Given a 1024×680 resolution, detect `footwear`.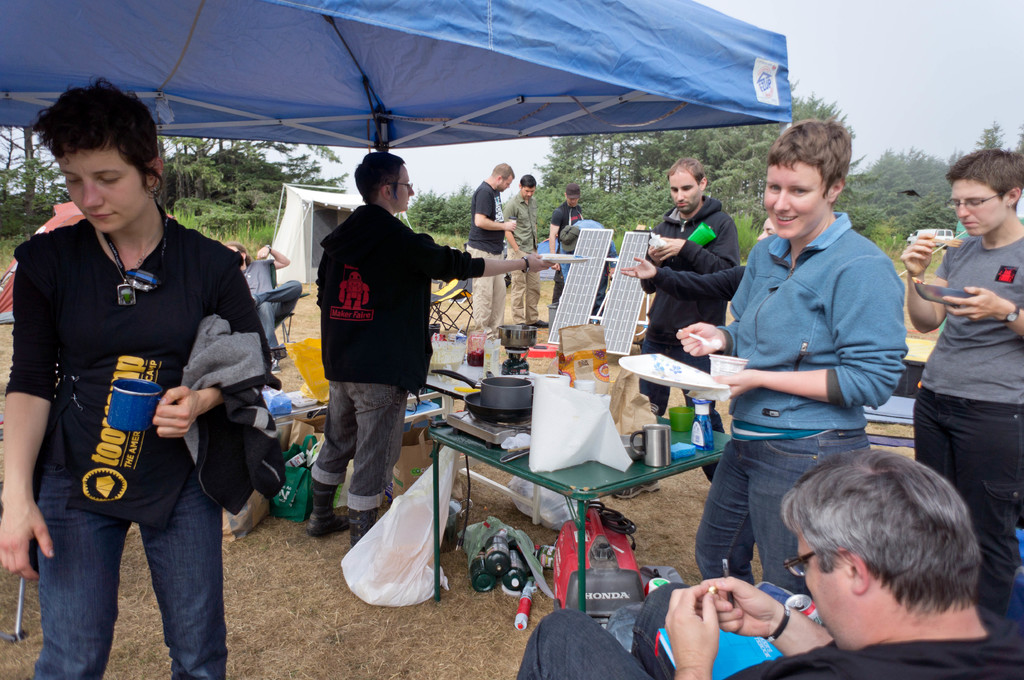
pyautogui.locateOnScreen(616, 480, 662, 500).
